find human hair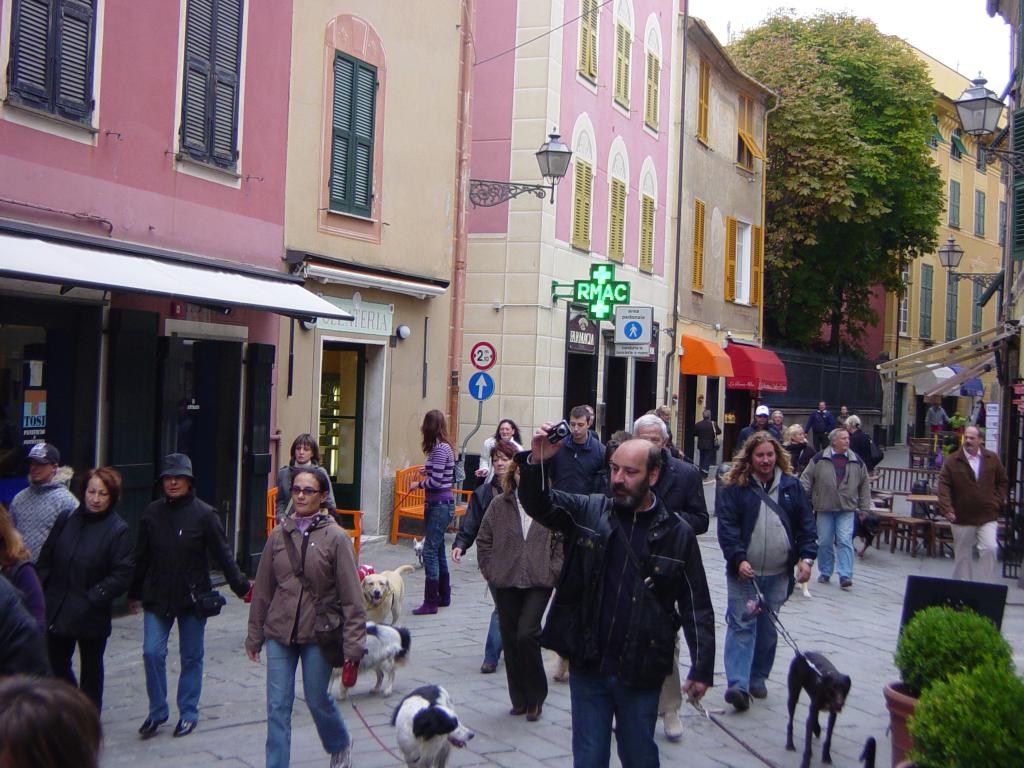
locate(636, 414, 670, 440)
